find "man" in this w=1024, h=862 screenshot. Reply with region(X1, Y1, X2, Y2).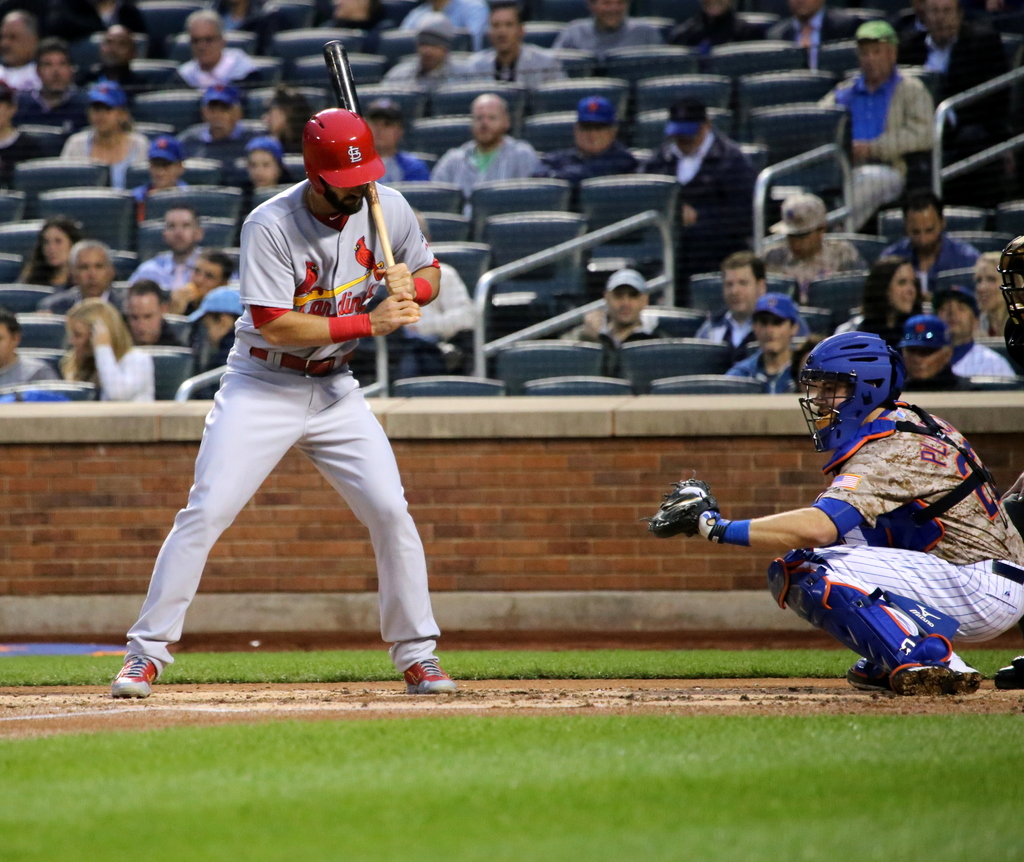
region(355, 94, 432, 183).
